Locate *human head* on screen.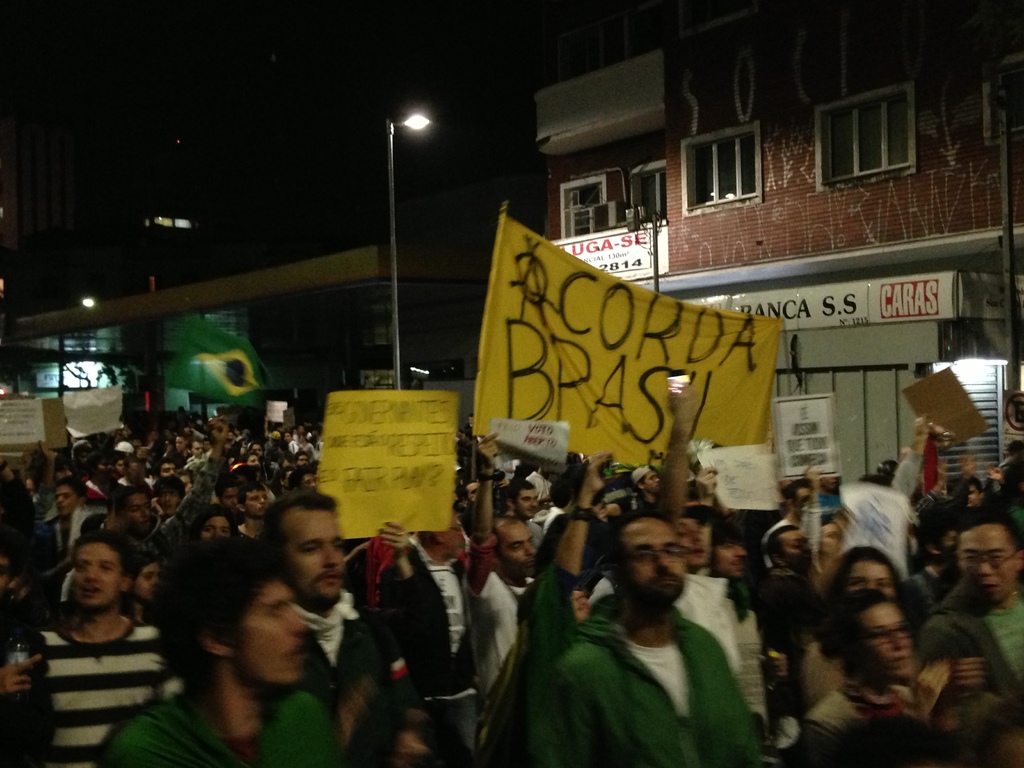
On screen at 70,532,136,607.
